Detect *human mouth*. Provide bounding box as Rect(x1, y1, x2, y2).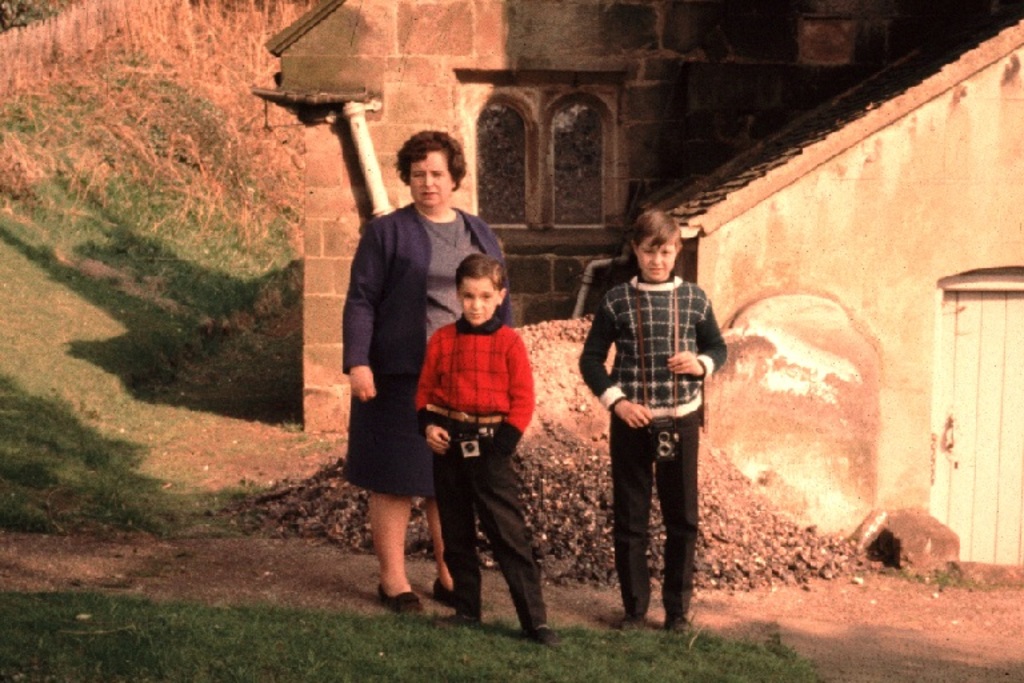
Rect(413, 185, 440, 204).
